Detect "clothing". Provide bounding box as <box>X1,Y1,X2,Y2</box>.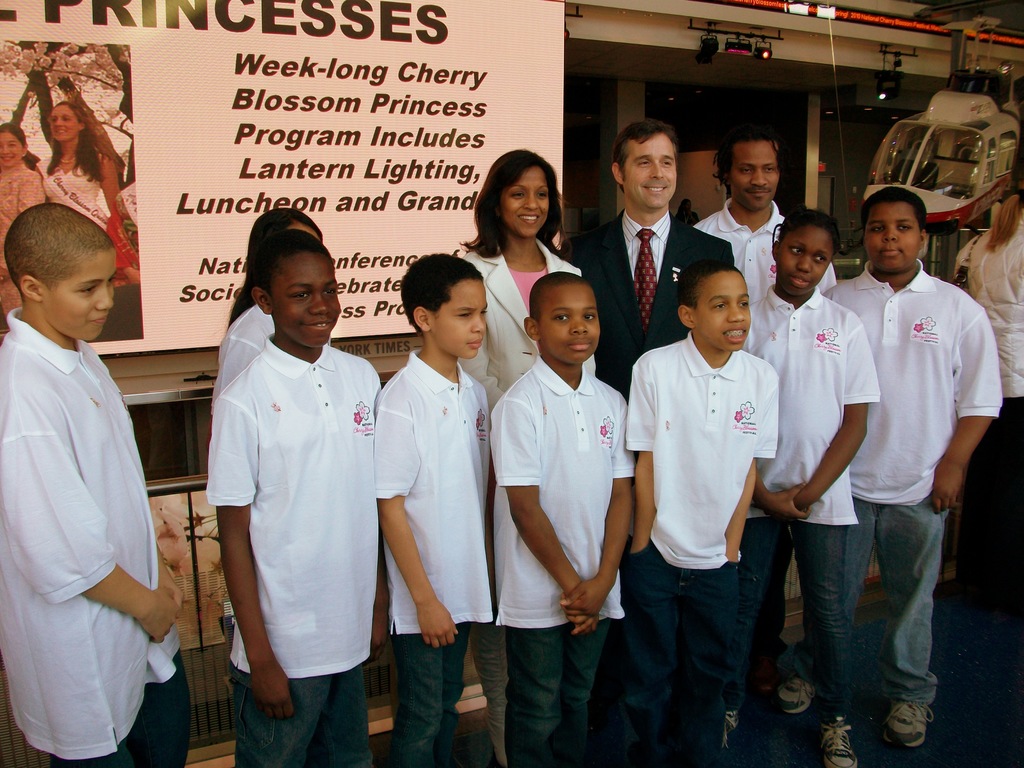
<box>821,255,1001,701</box>.
